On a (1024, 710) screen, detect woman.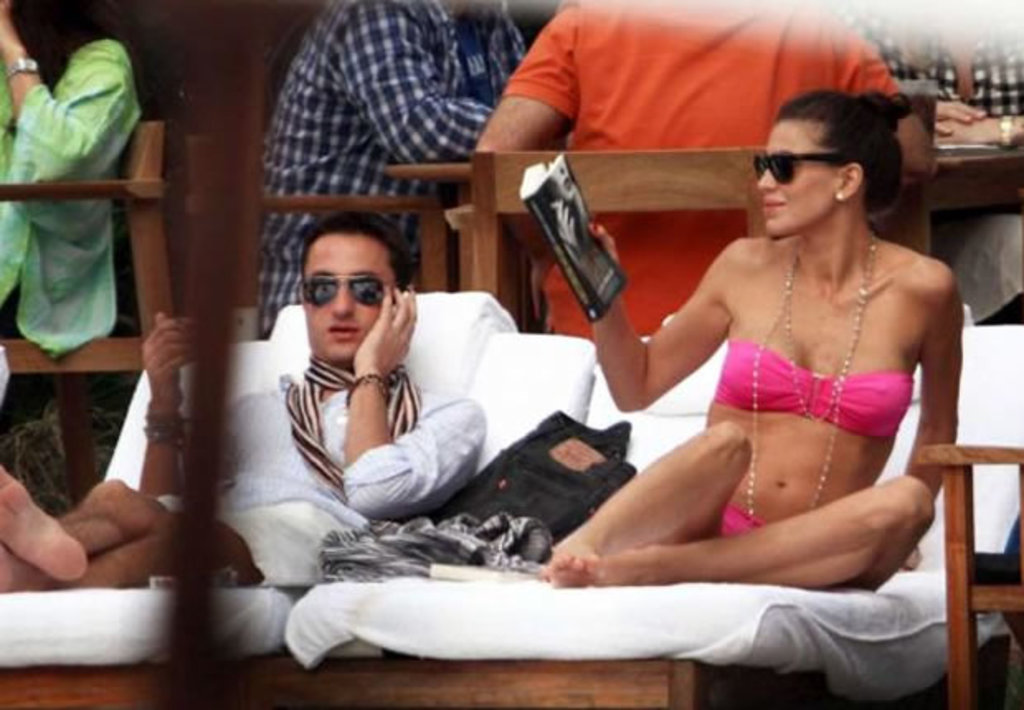
<bbox>514, 59, 960, 670</bbox>.
